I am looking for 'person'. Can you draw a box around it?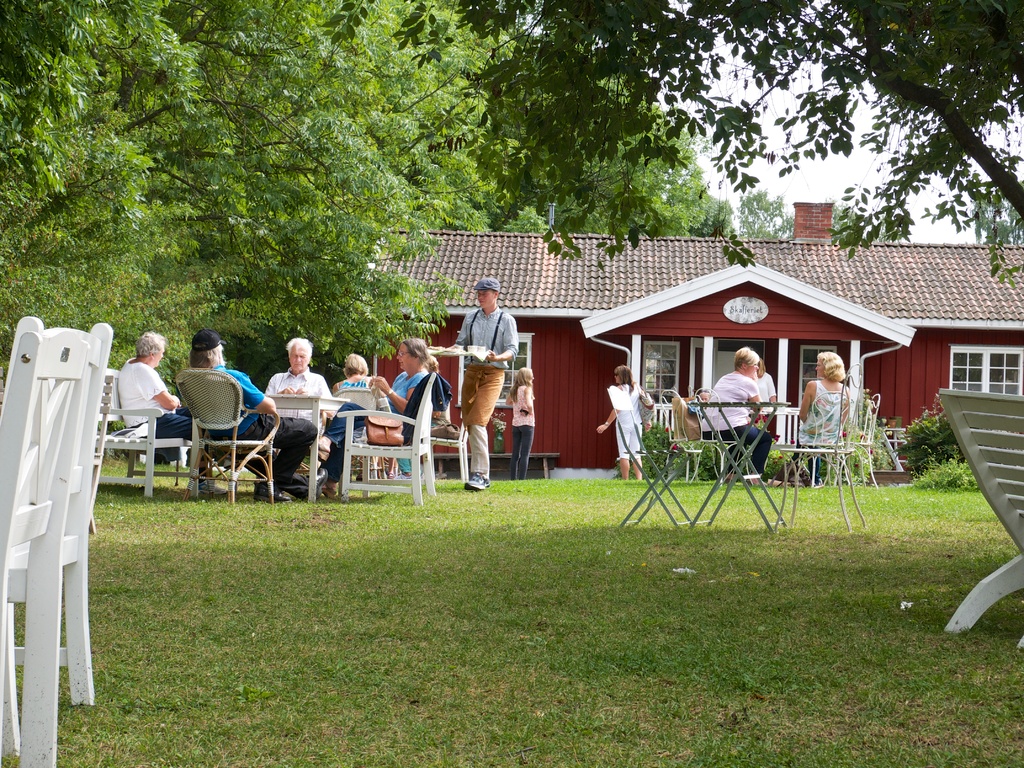
Sure, the bounding box is (x1=330, y1=352, x2=417, y2=480).
